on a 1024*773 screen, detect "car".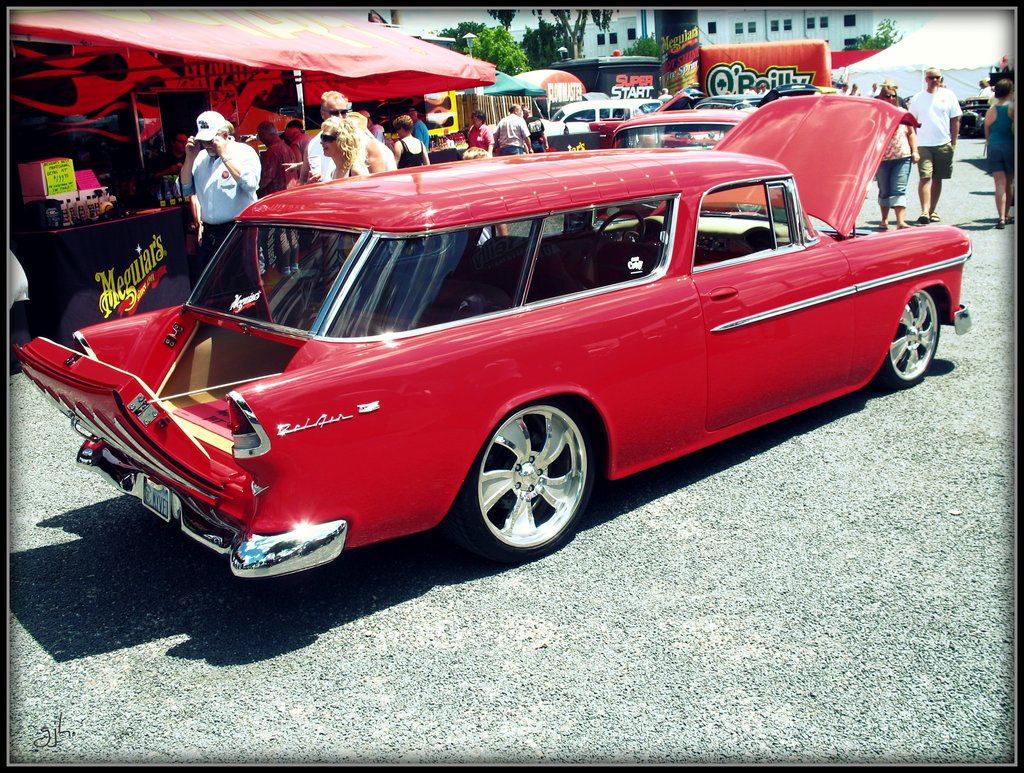
694, 84, 820, 108.
